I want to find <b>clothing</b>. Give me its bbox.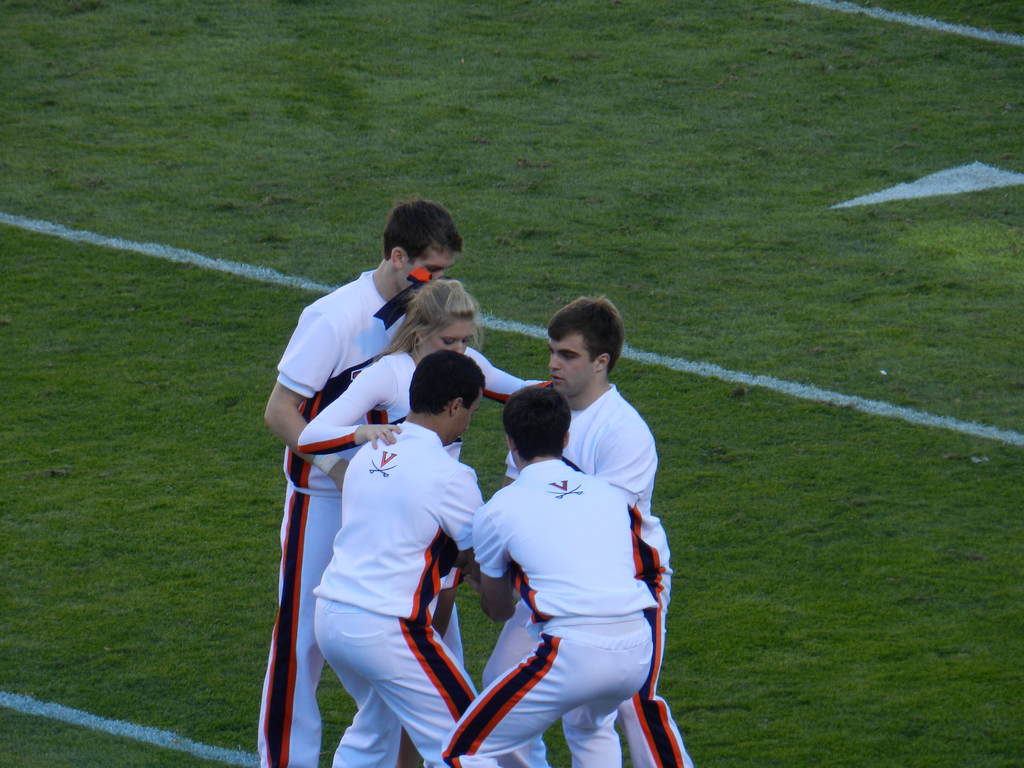
478 373 699 762.
